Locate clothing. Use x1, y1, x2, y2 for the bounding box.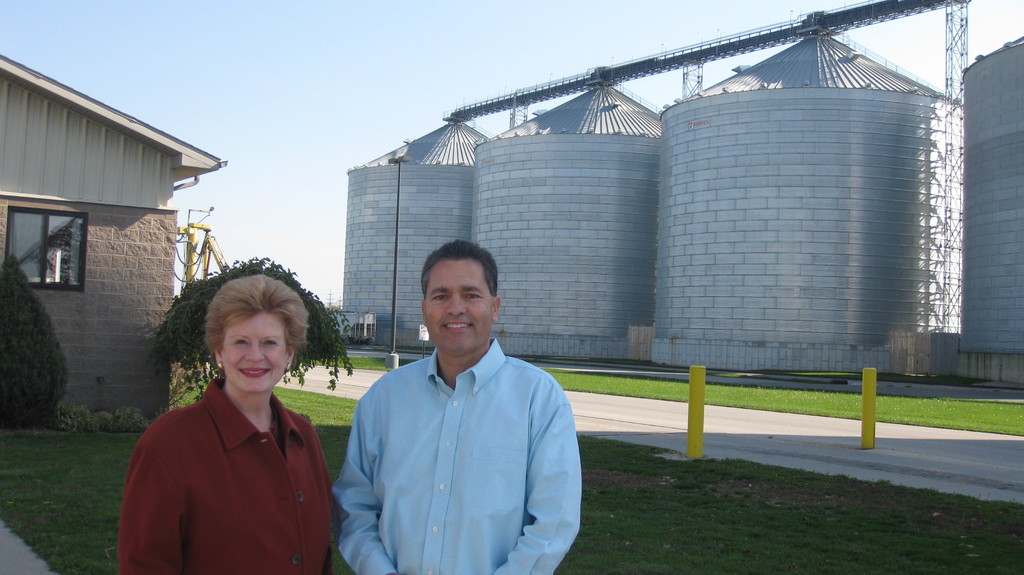
332, 338, 584, 574.
